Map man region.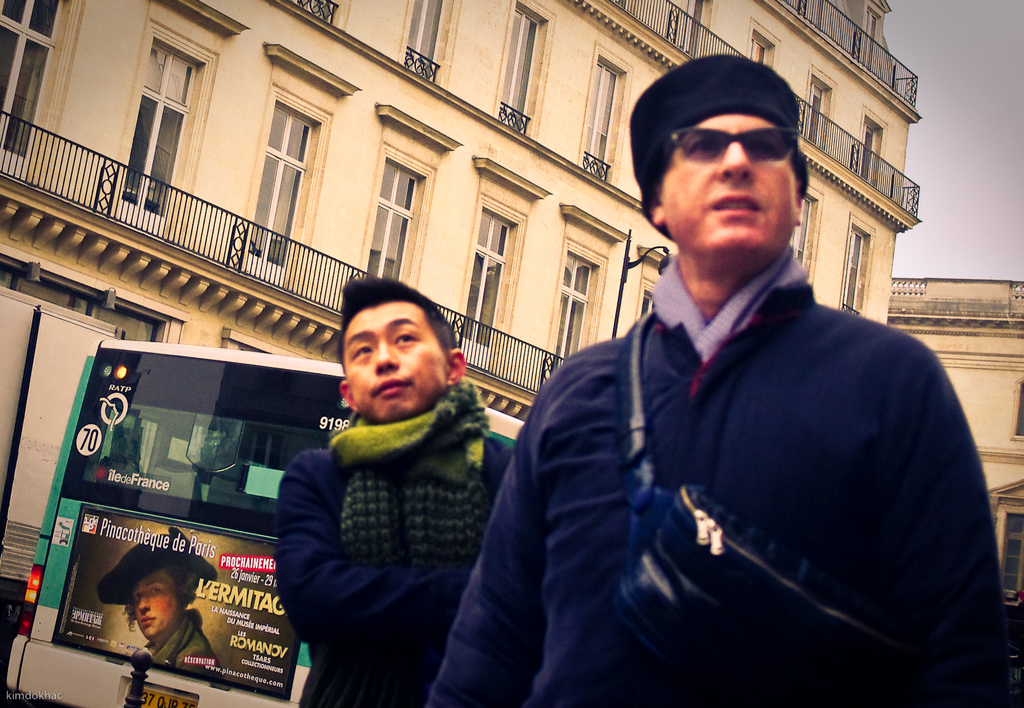
Mapped to l=467, t=68, r=979, b=693.
